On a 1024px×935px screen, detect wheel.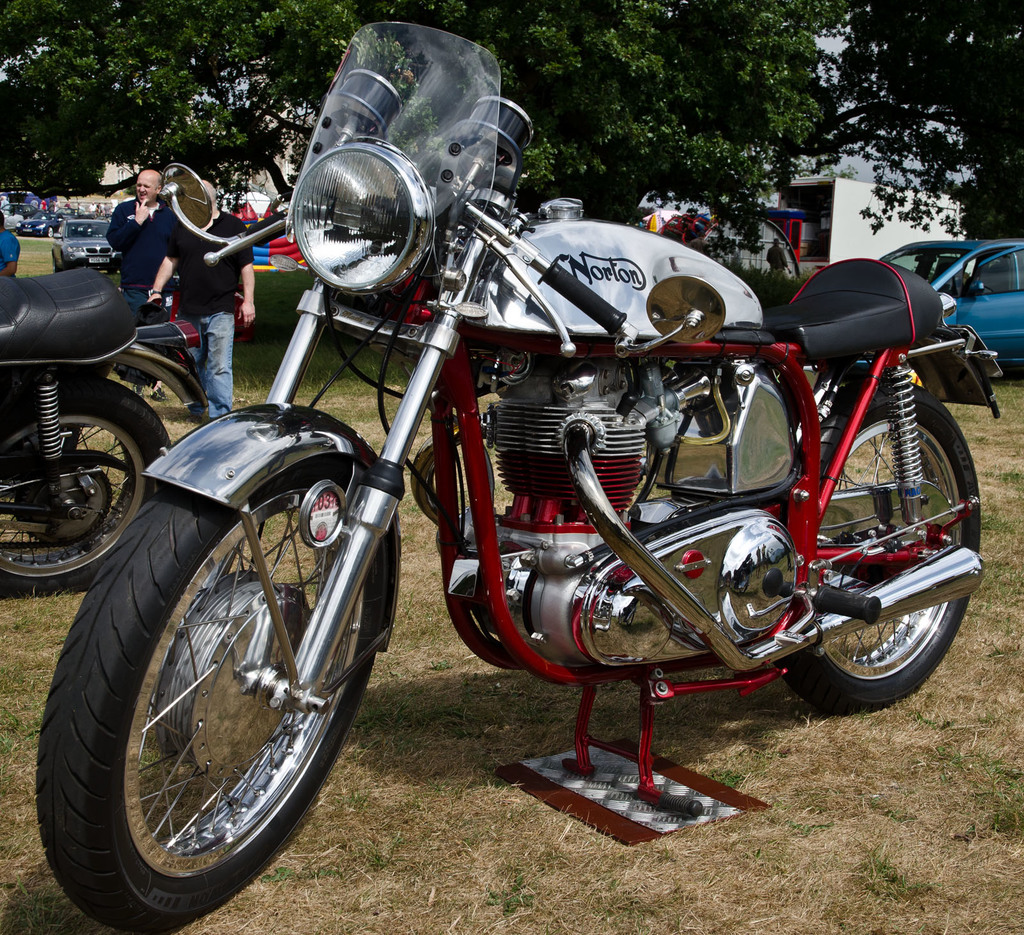
pyautogui.locateOnScreen(1, 371, 169, 602).
